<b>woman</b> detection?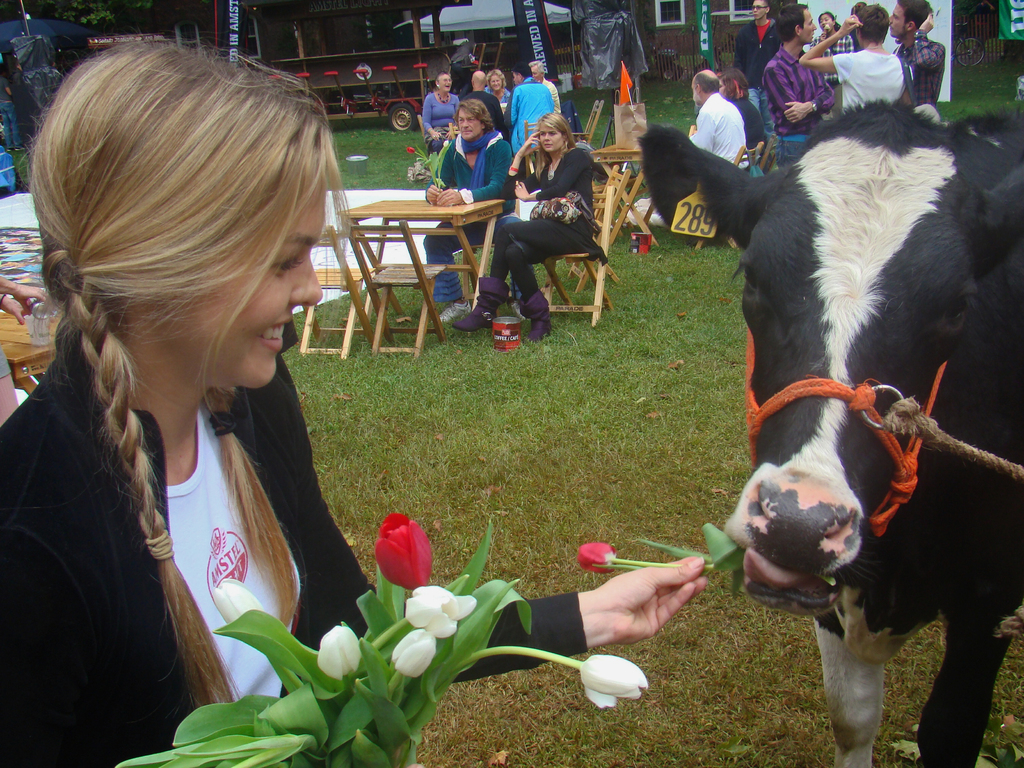
pyautogui.locateOnScreen(483, 66, 511, 109)
